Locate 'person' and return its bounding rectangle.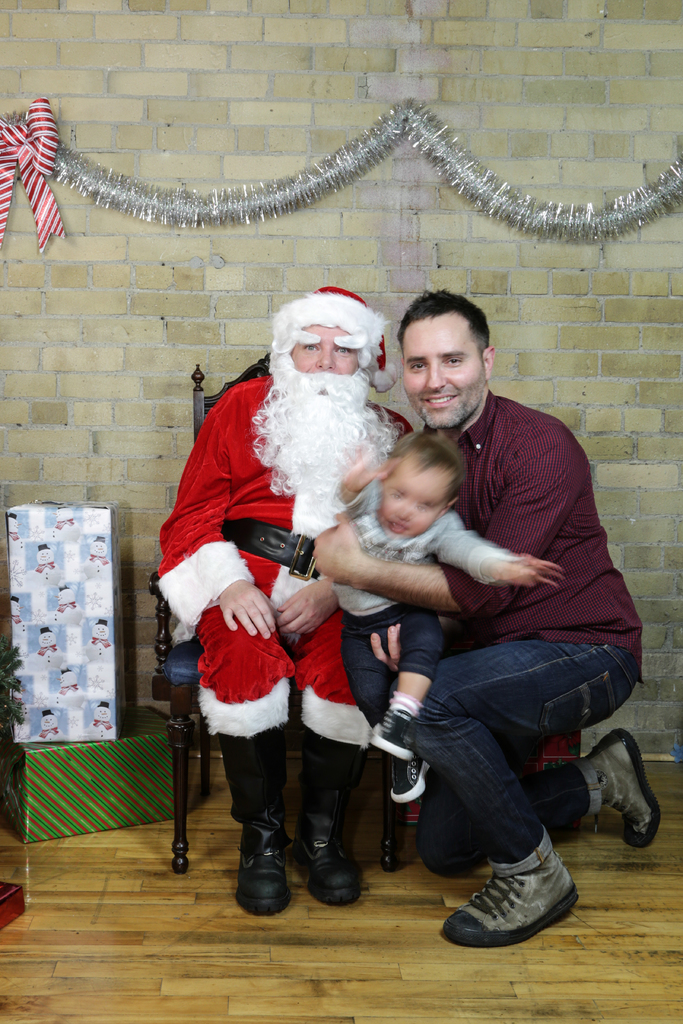
BBox(327, 431, 561, 803).
